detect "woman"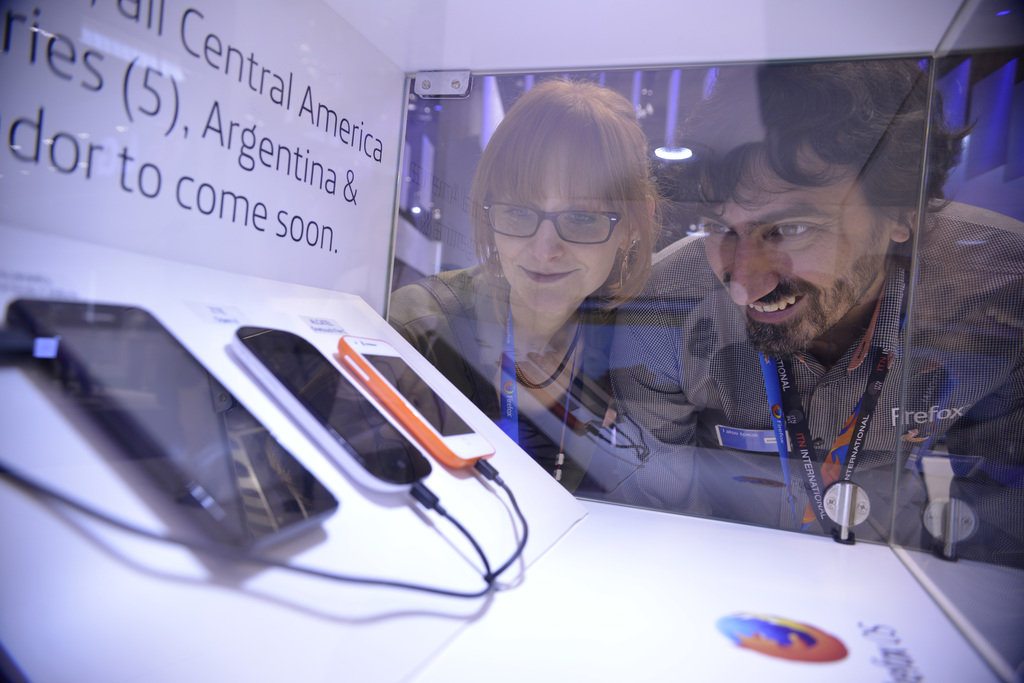
bbox=(386, 76, 661, 496)
